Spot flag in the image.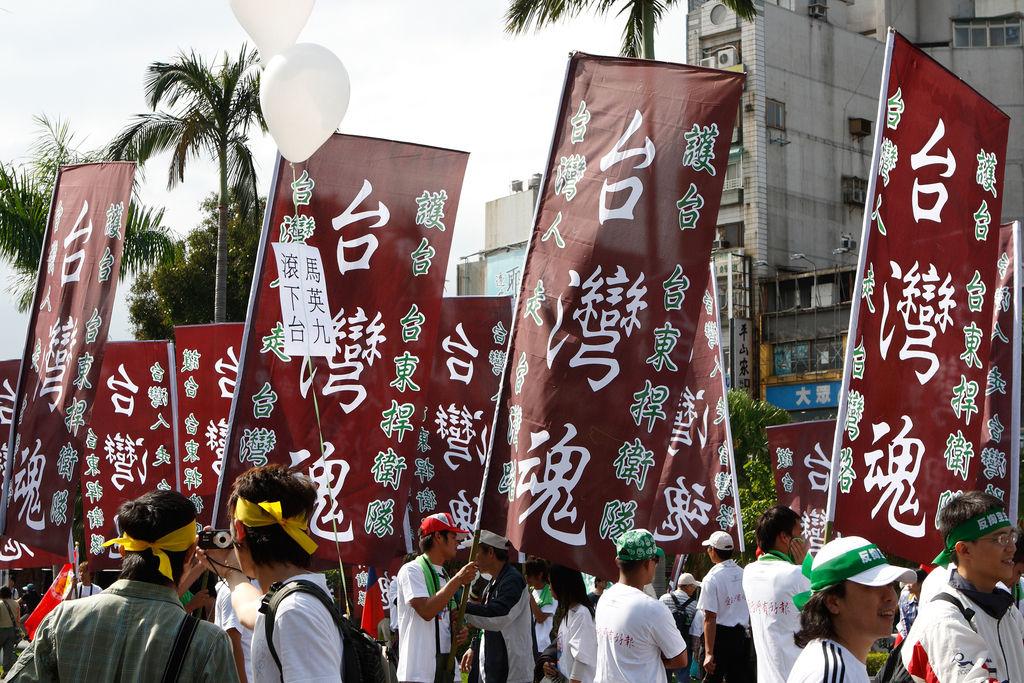
flag found at box=[176, 318, 243, 525].
